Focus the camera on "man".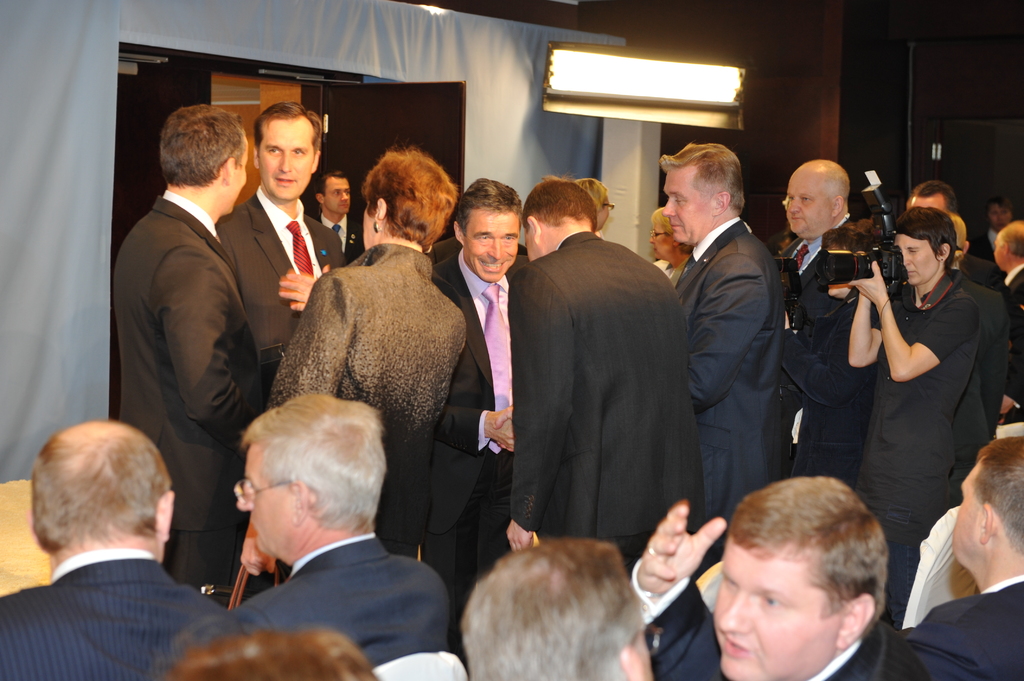
Focus region: <box>781,154,878,479</box>.
